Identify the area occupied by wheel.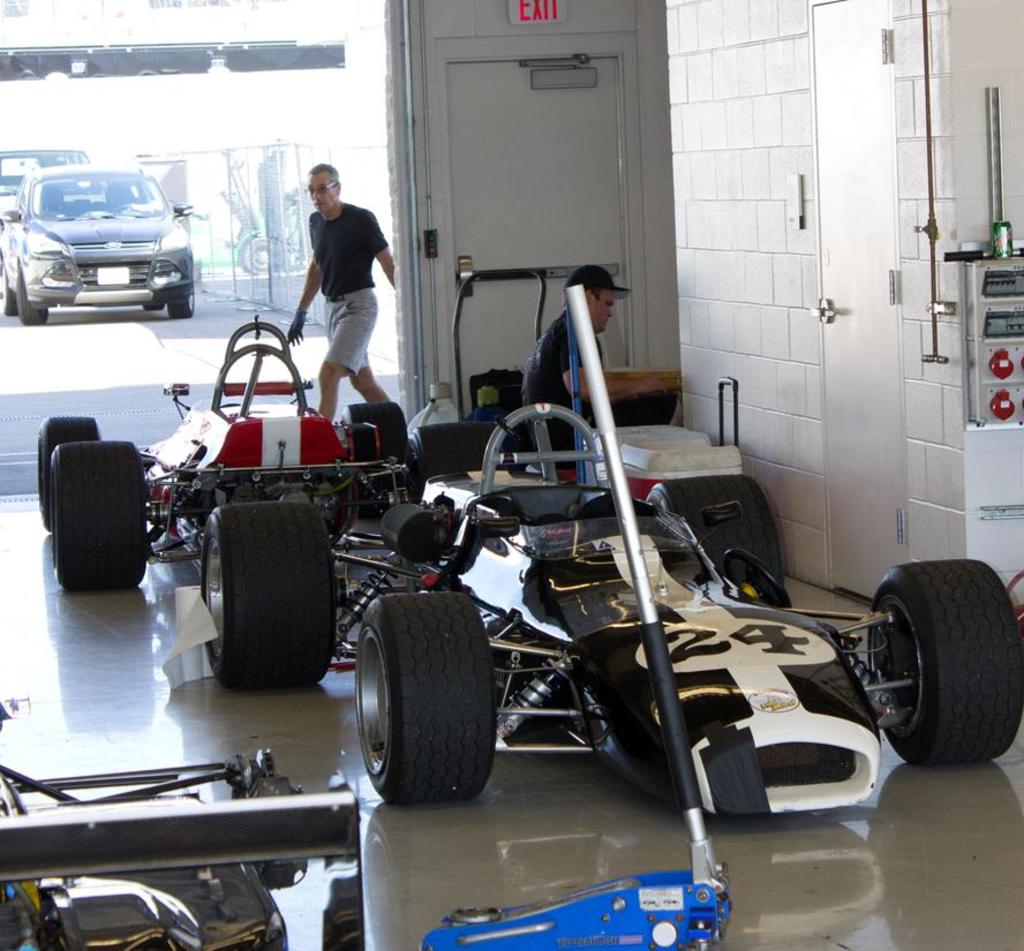
Area: 867:559:1023:763.
